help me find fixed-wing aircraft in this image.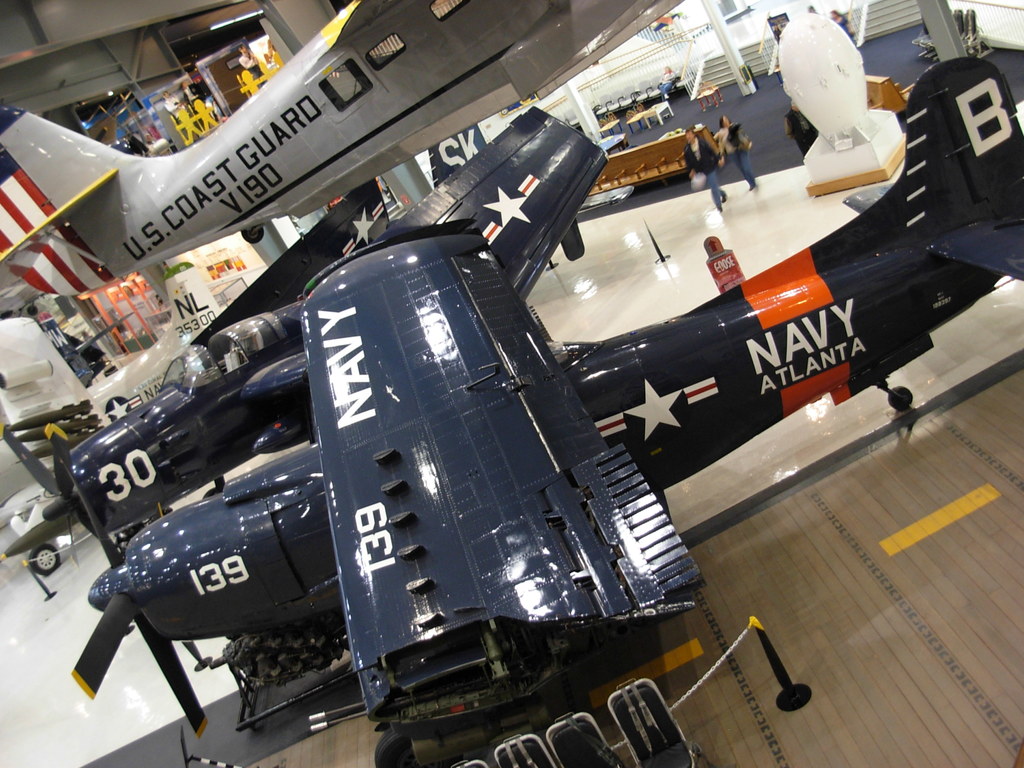
Found it: 0:108:623:569.
